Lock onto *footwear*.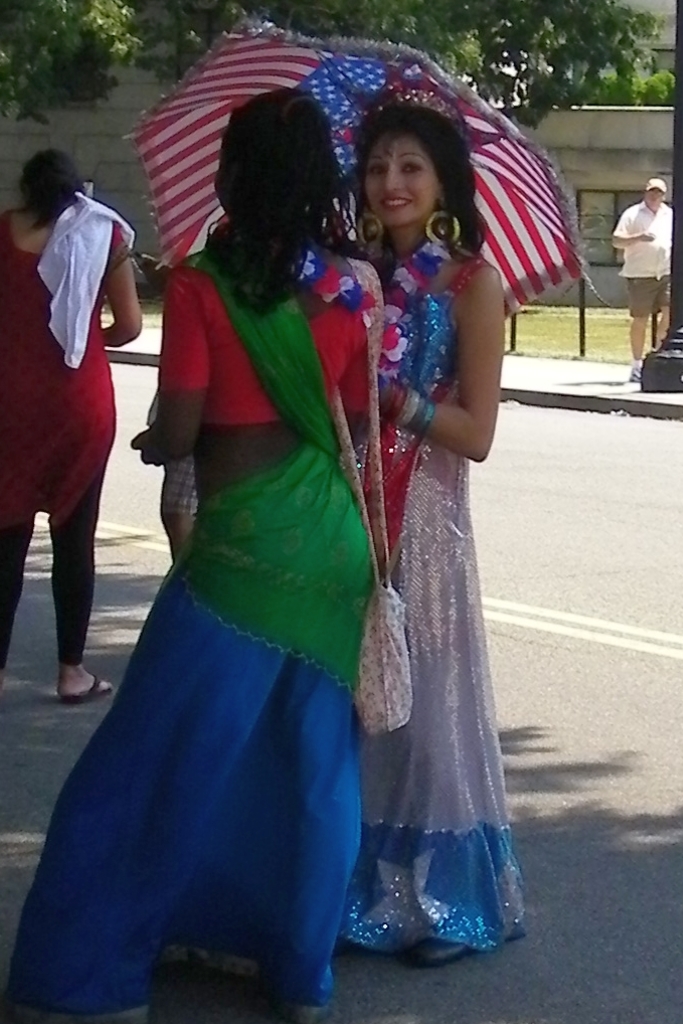
Locked: bbox=[49, 996, 161, 1023].
